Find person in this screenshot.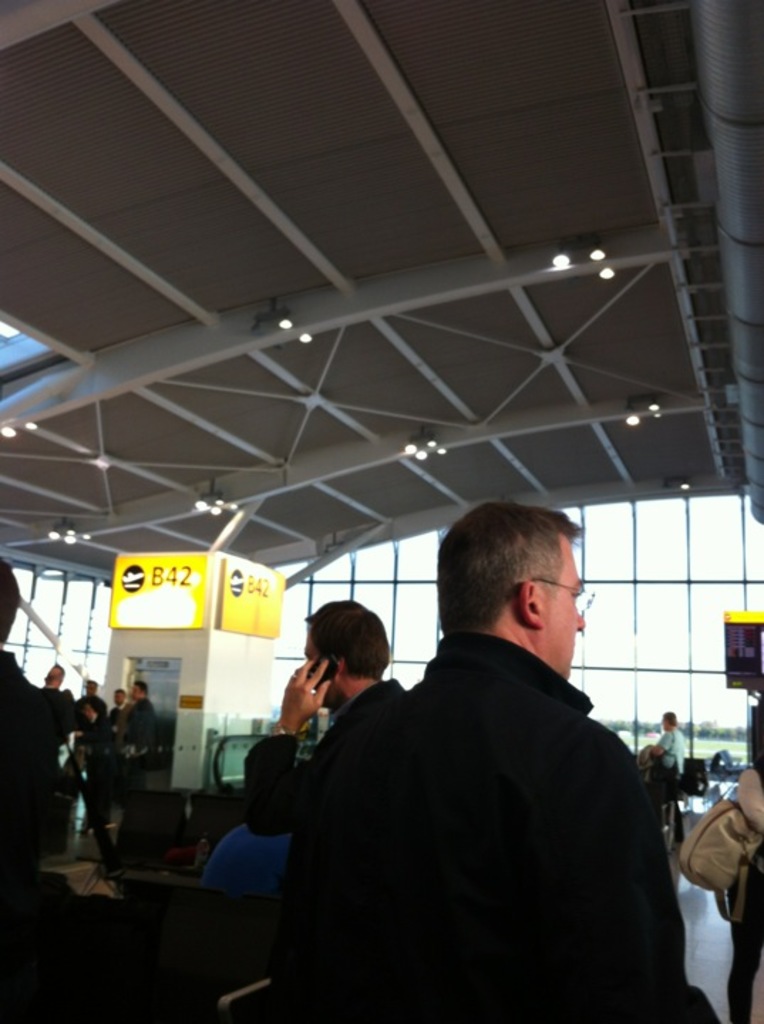
The bounding box for person is 121,673,164,786.
